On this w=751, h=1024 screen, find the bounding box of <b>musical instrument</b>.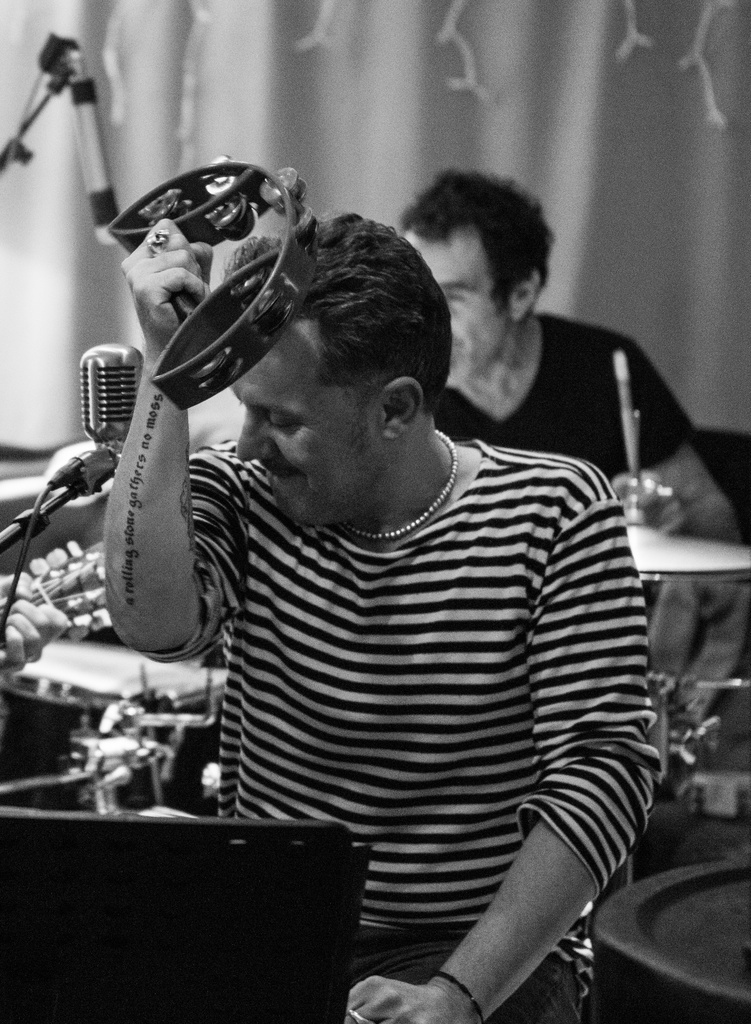
Bounding box: locate(0, 547, 121, 671).
